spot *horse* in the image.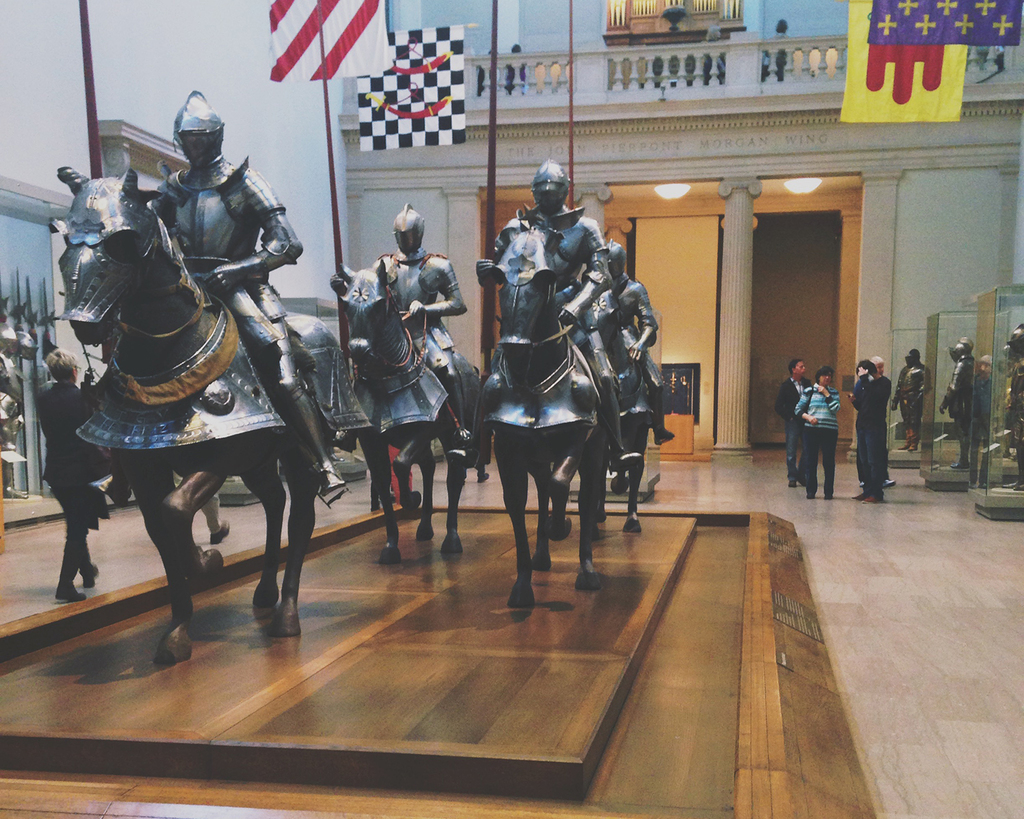
*horse* found at BBox(57, 167, 335, 669).
